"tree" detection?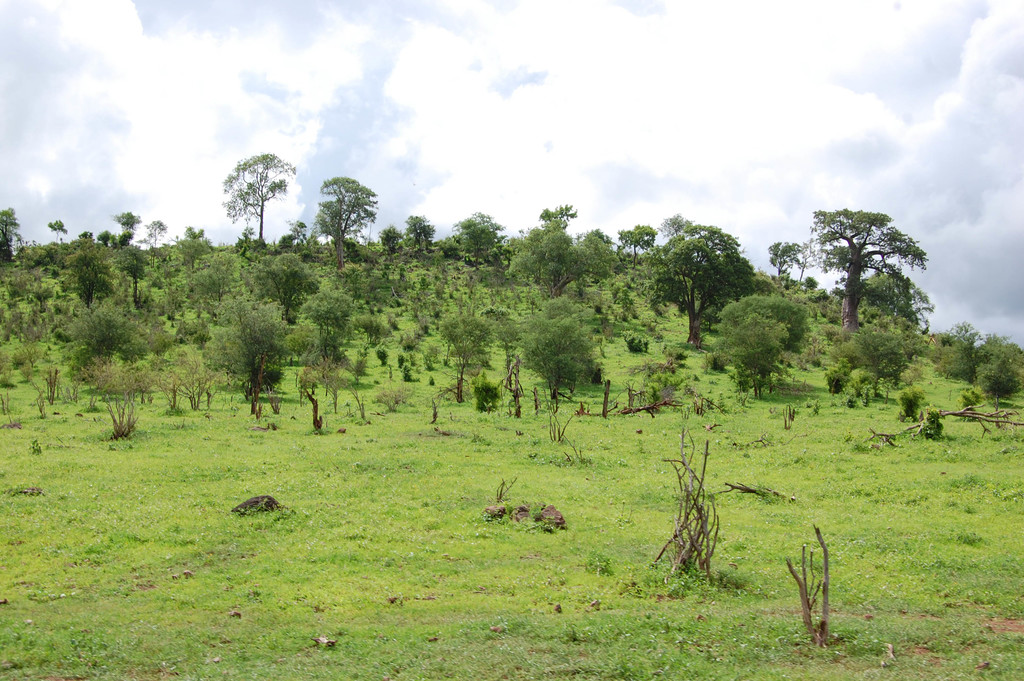
{"left": 308, "top": 170, "right": 376, "bottom": 256}
